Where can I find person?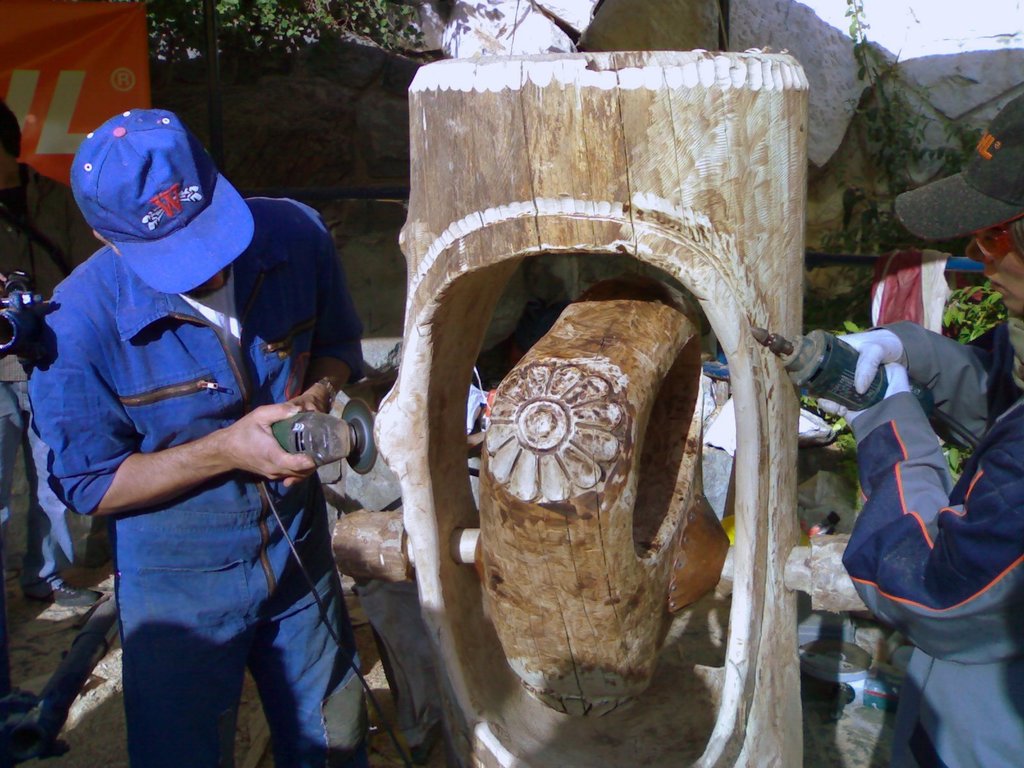
You can find it at locate(810, 209, 1023, 767).
